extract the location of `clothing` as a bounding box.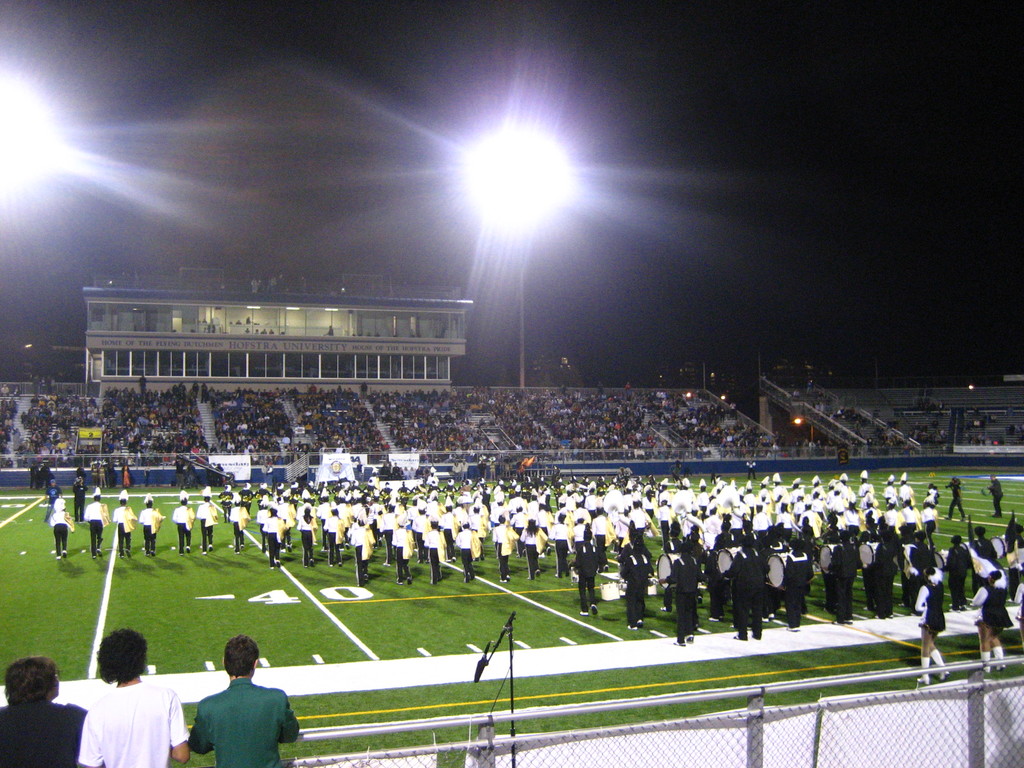
BBox(579, 547, 606, 613).
